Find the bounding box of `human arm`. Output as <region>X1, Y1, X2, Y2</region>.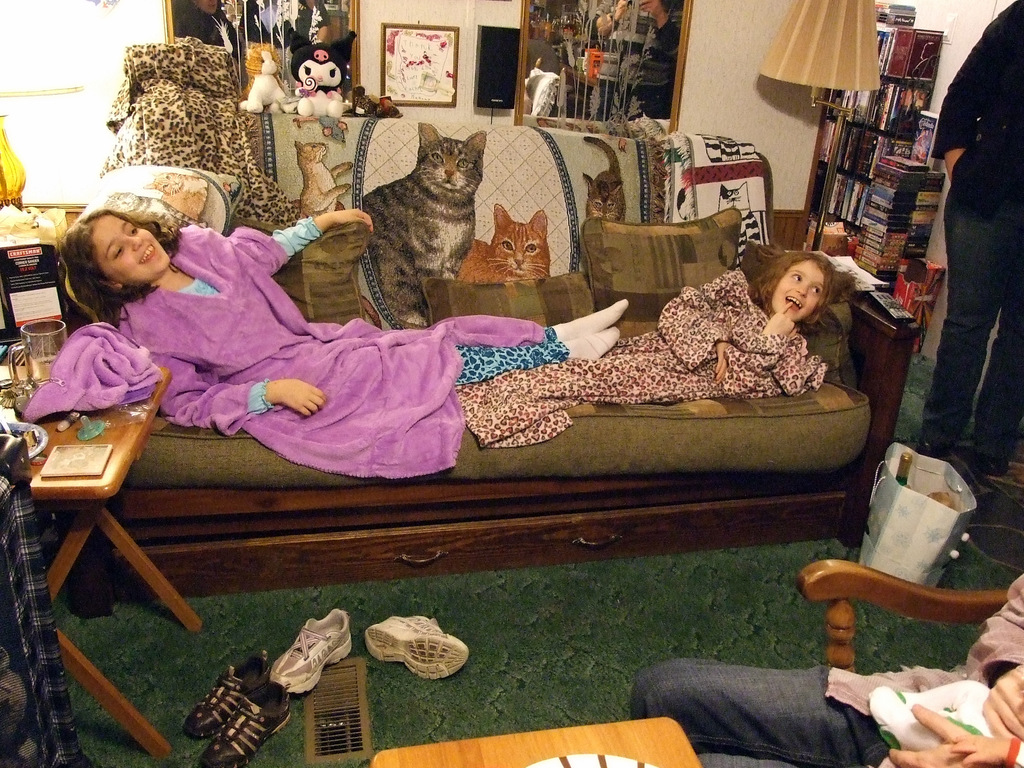
<region>961, 574, 1023, 744</region>.
